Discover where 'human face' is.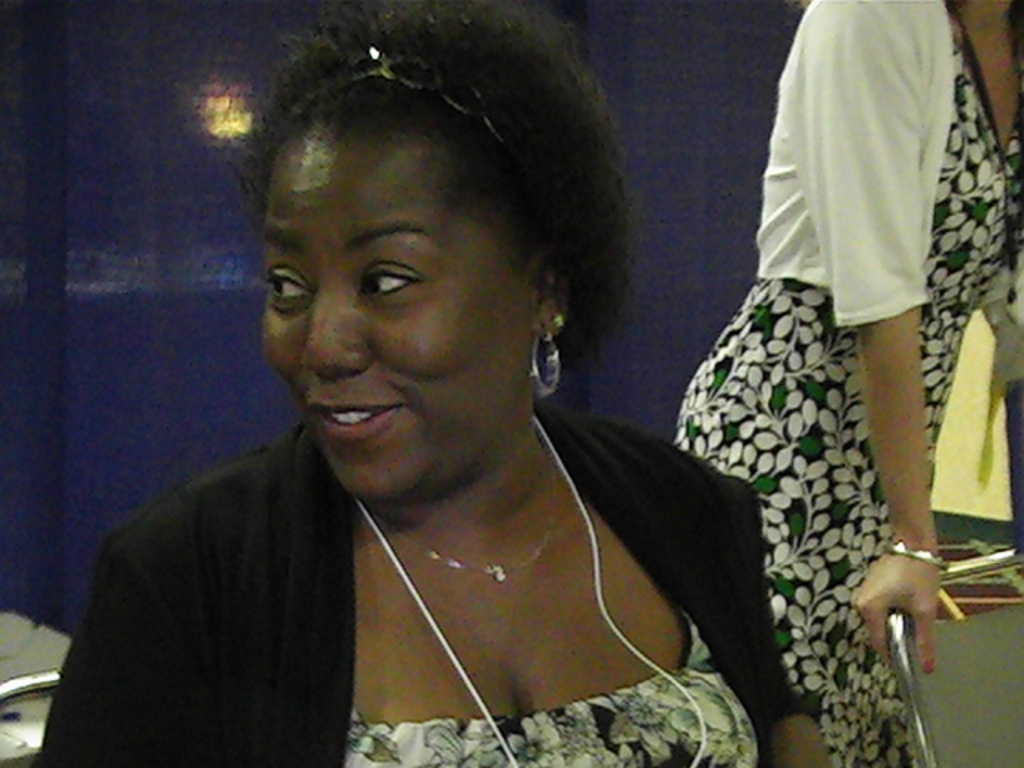
Discovered at [261,136,528,504].
